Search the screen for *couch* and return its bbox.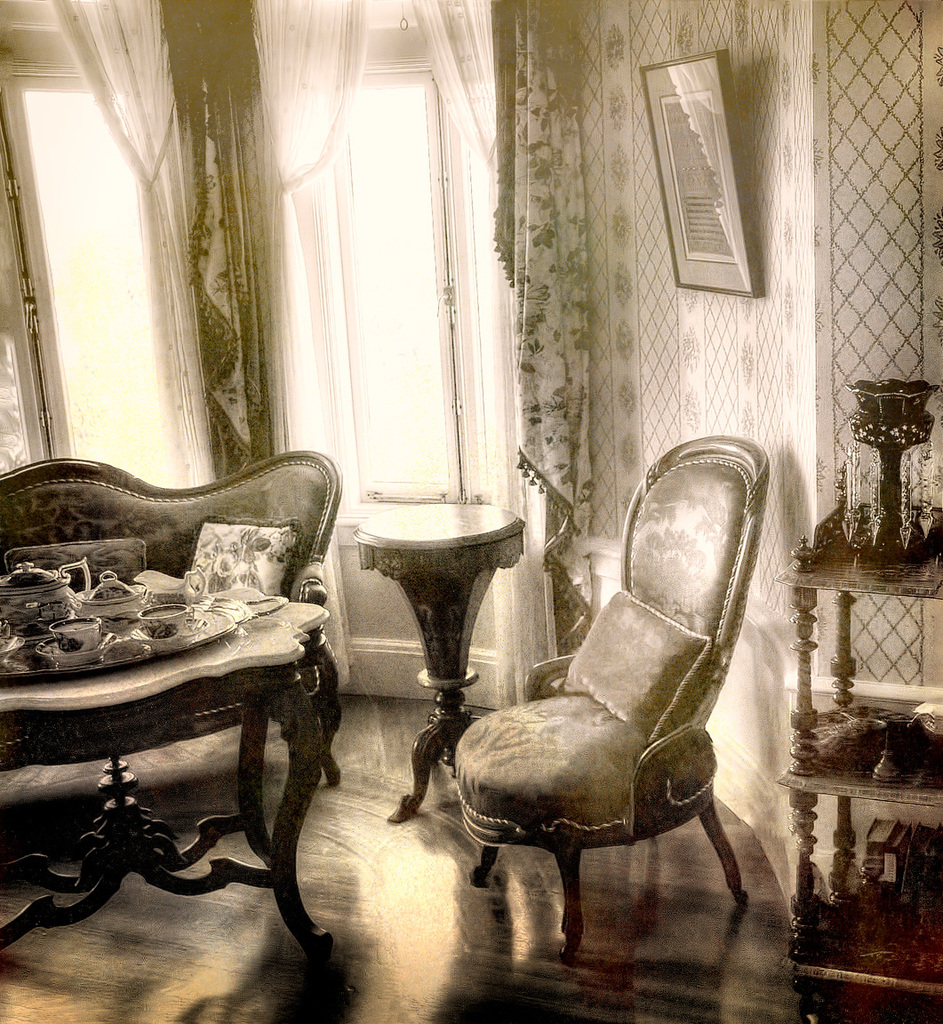
Found: [451,429,771,943].
